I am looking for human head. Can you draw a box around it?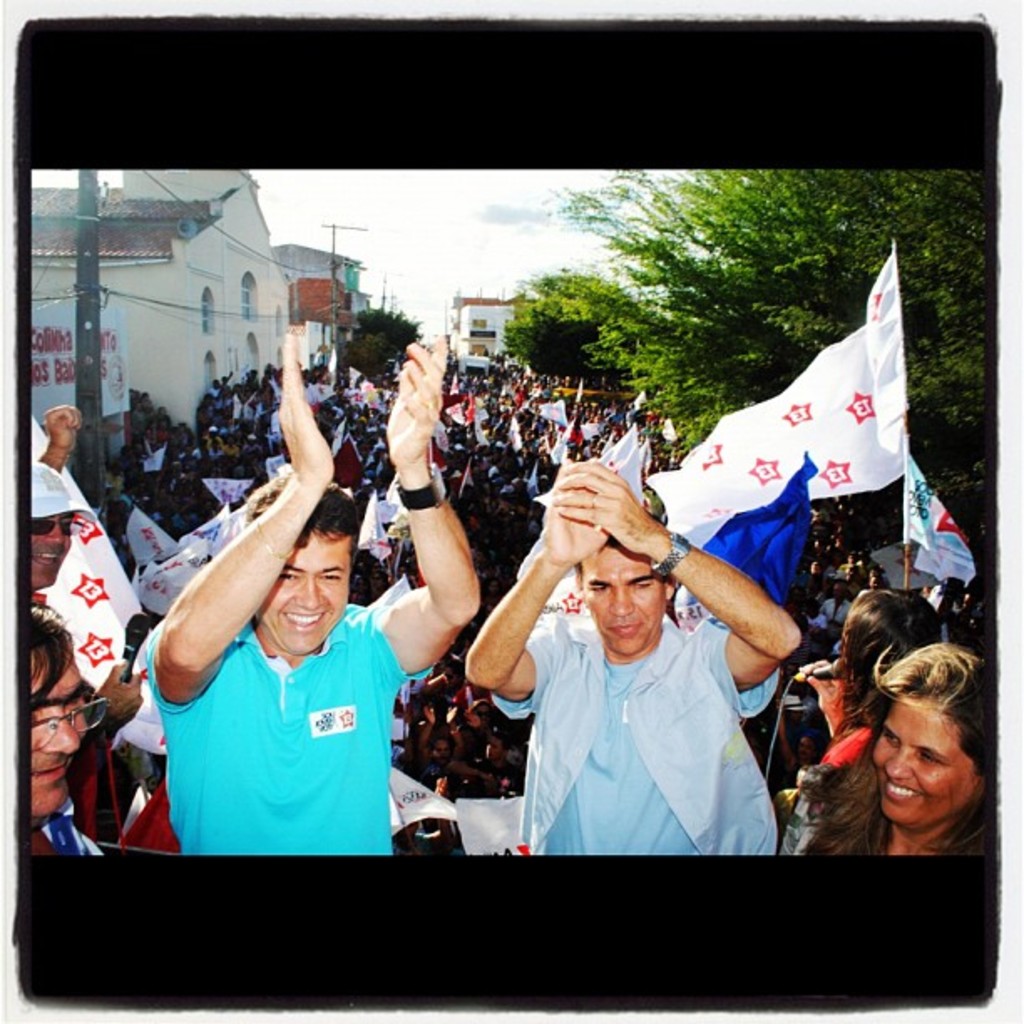
Sure, the bounding box is (left=571, top=537, right=674, bottom=656).
